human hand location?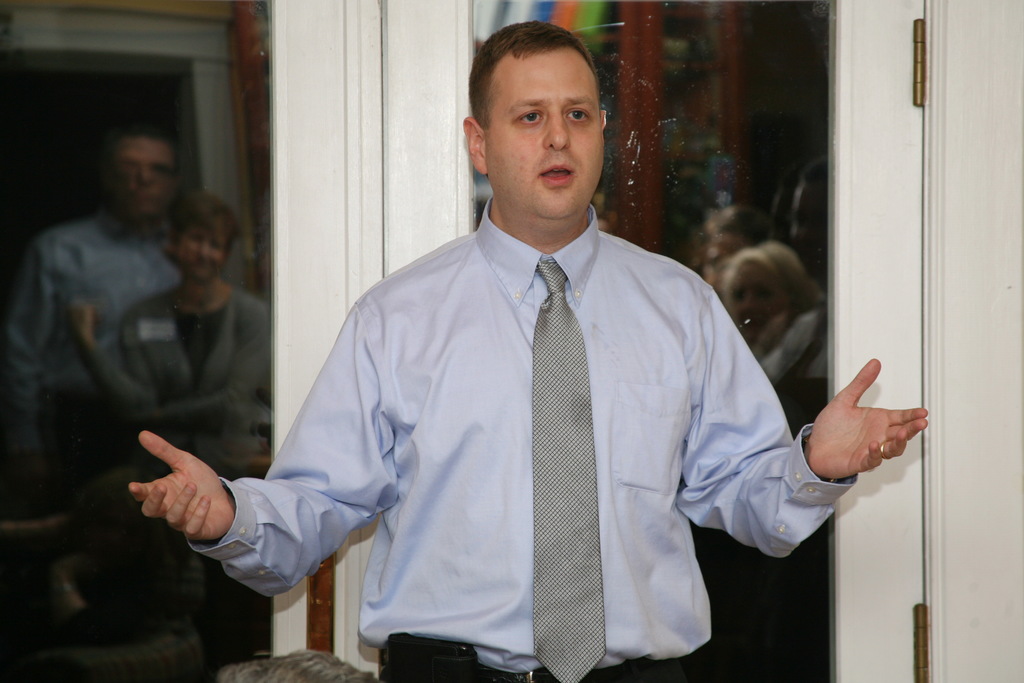
Rect(808, 358, 929, 481)
